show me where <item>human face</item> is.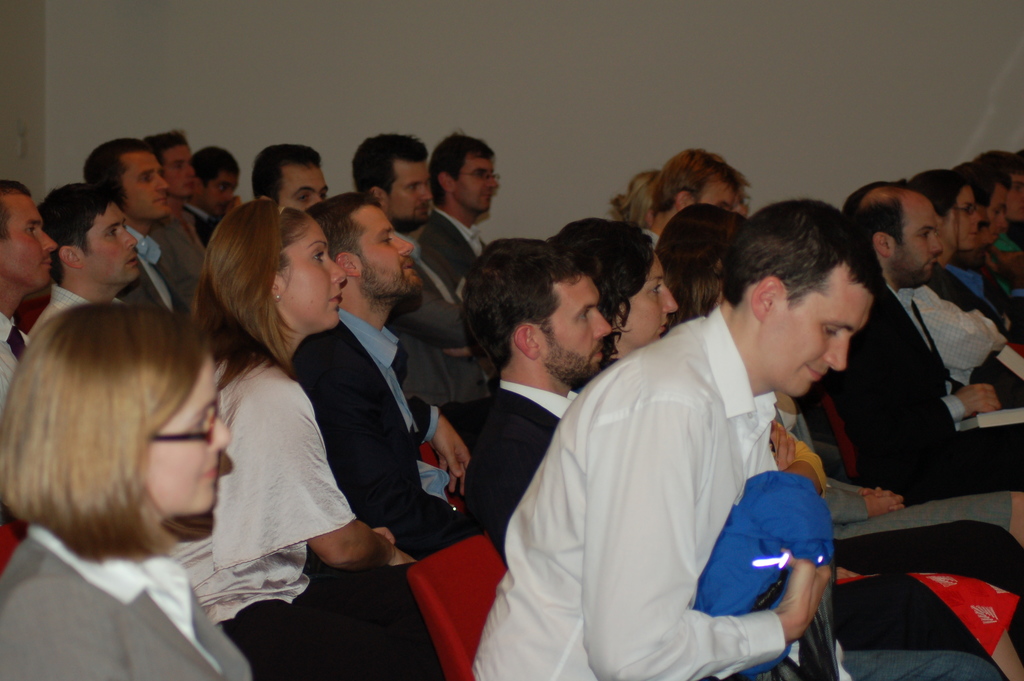
<item>human face</item> is at 0 193 58 289.
